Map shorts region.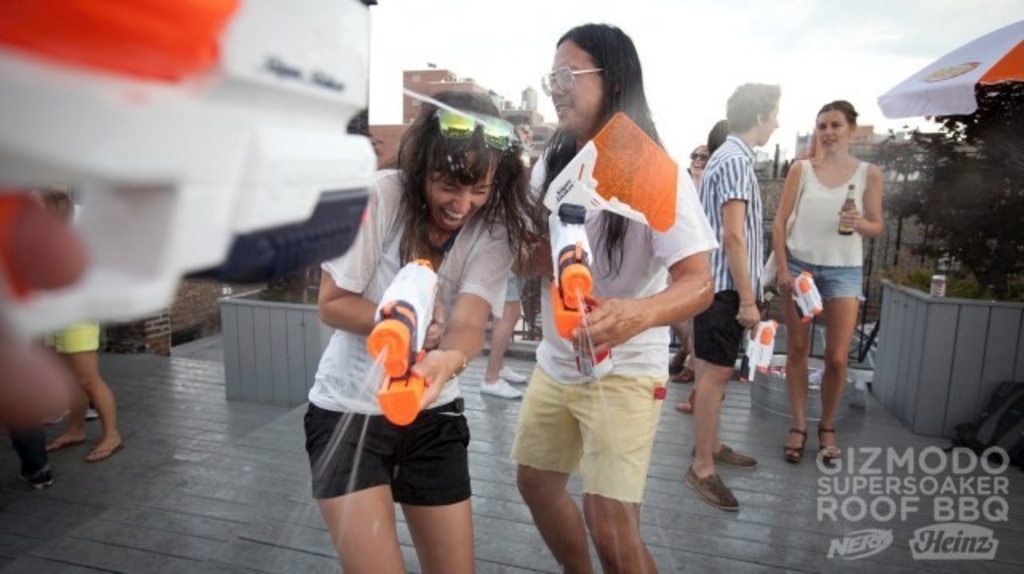
Mapped to 43,320,102,350.
